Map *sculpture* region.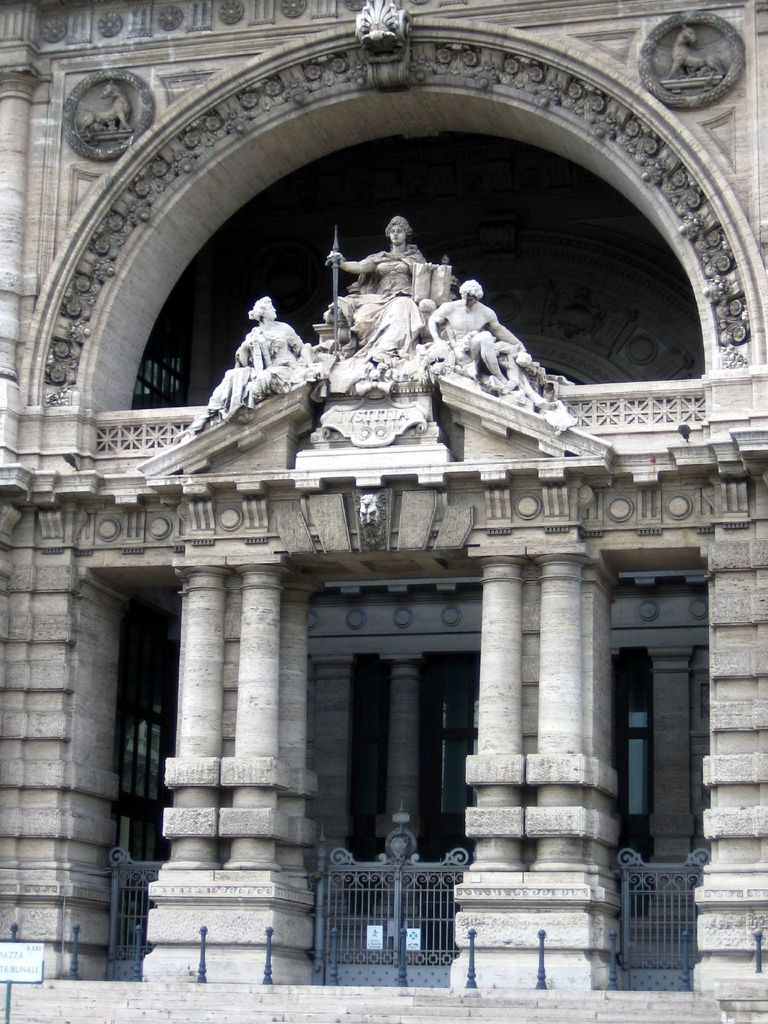
Mapped to crop(332, 200, 463, 392).
